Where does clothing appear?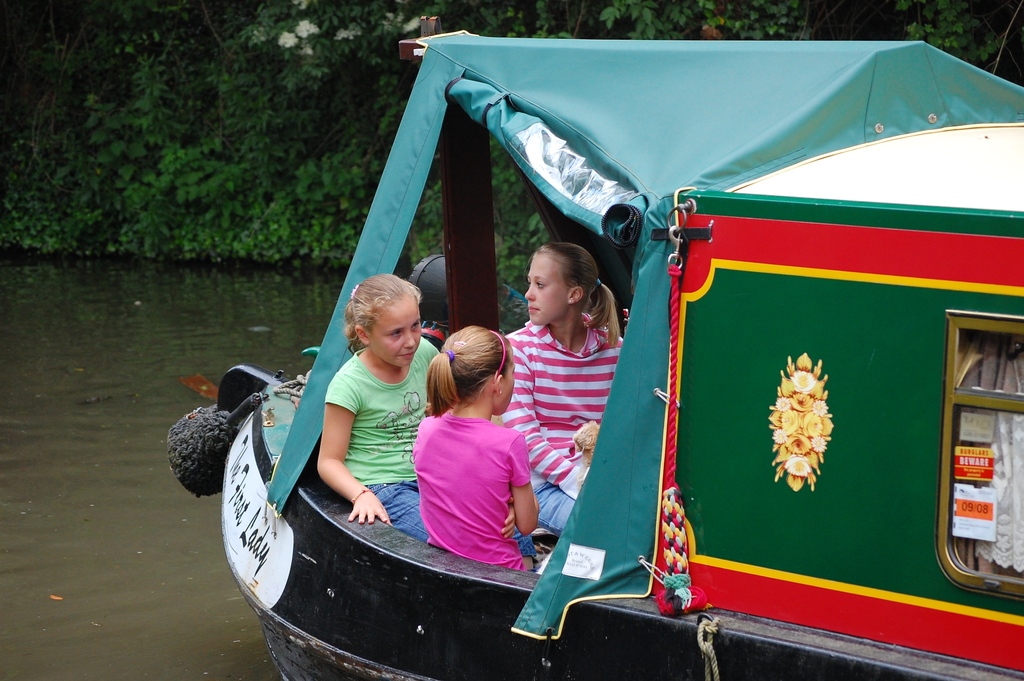
Appears at detection(415, 390, 537, 569).
